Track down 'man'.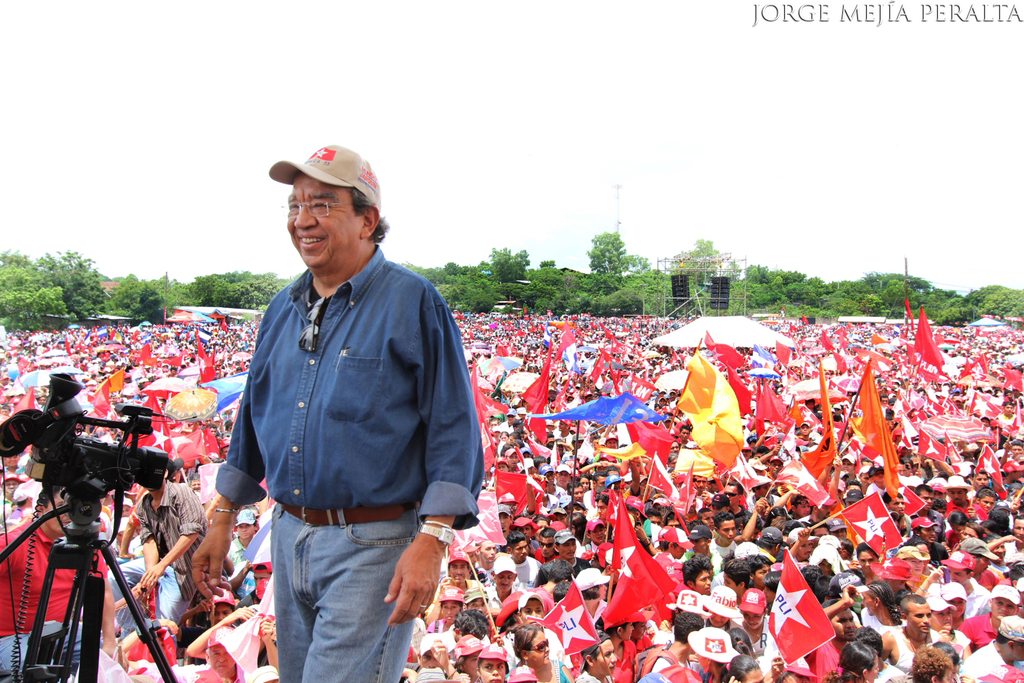
Tracked to Rect(0, 484, 115, 682).
